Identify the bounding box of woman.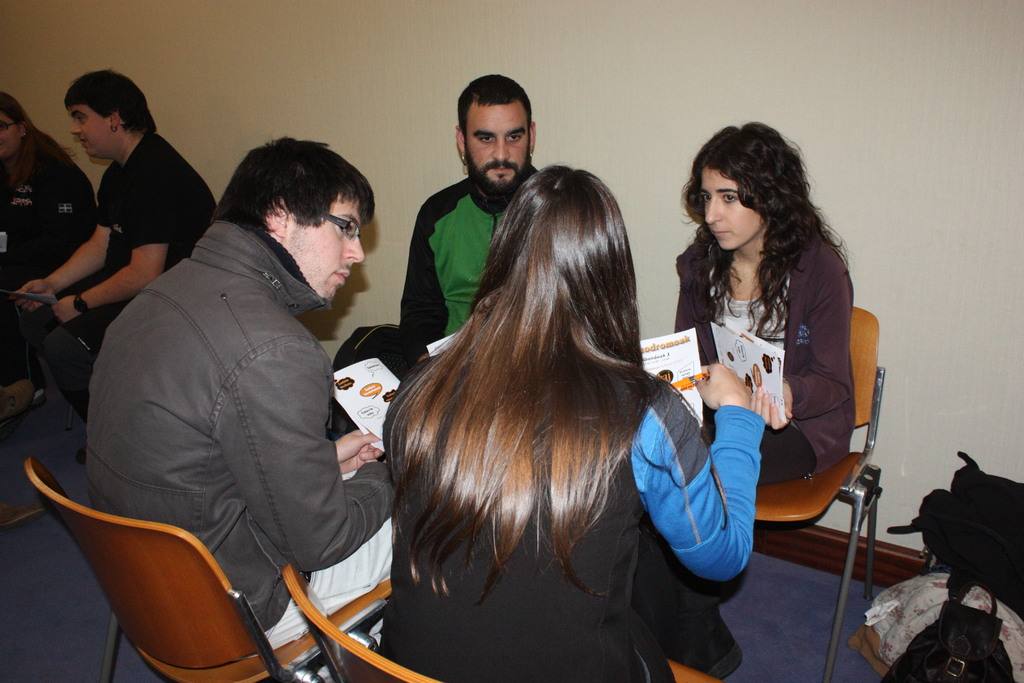
0 95 99 415.
